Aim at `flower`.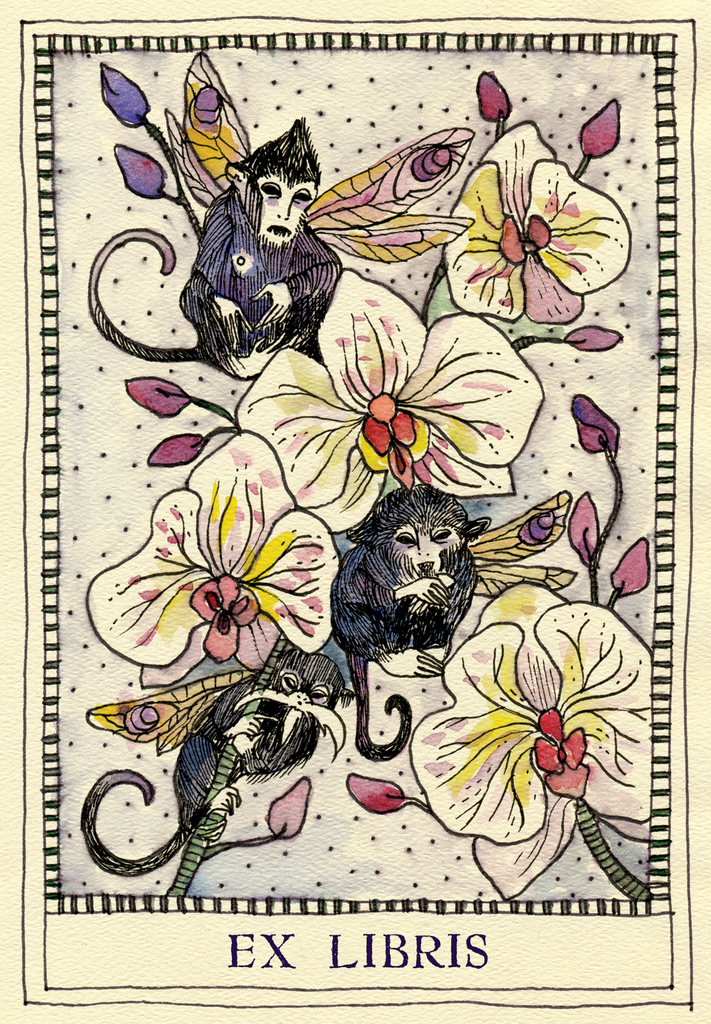
Aimed at [left=409, top=600, right=652, bottom=907].
